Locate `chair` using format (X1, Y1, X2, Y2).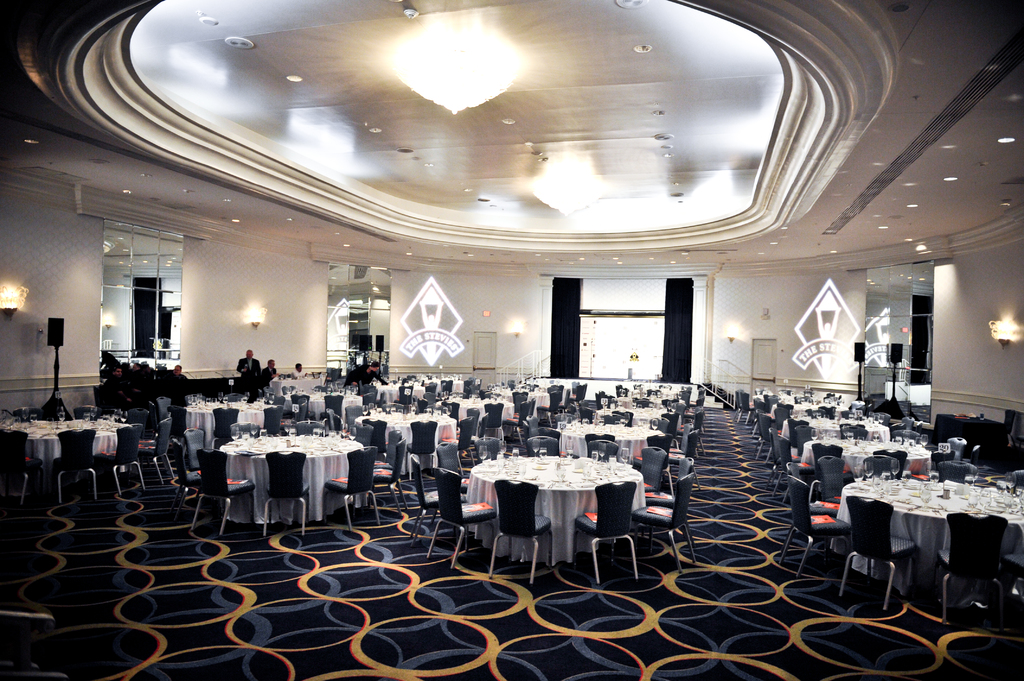
(158, 423, 186, 494).
